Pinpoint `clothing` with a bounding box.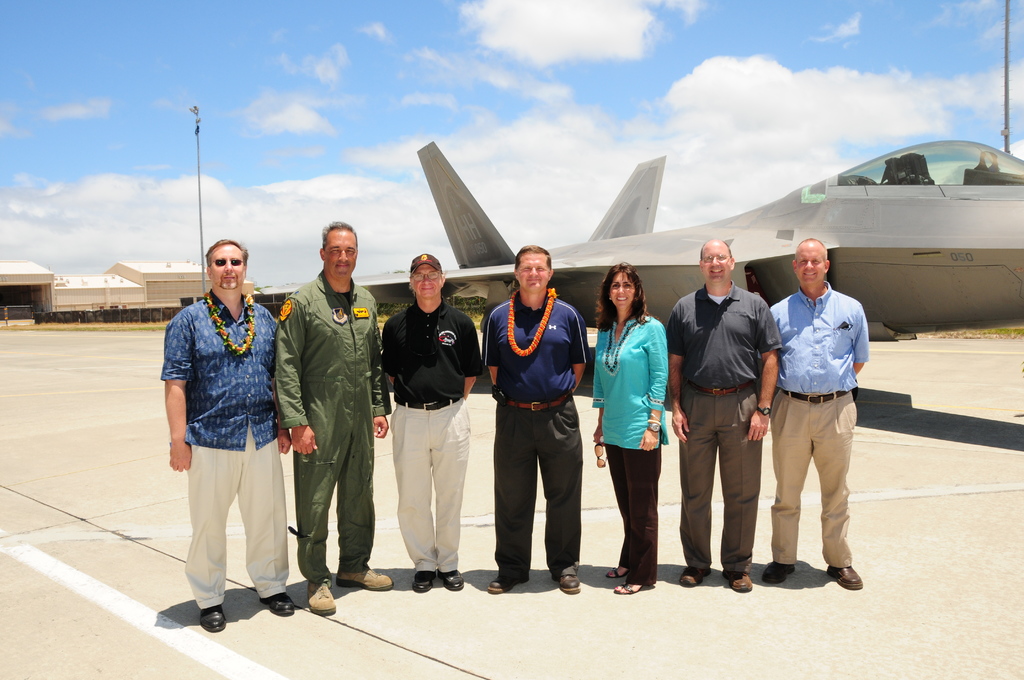
l=665, t=282, r=781, b=572.
